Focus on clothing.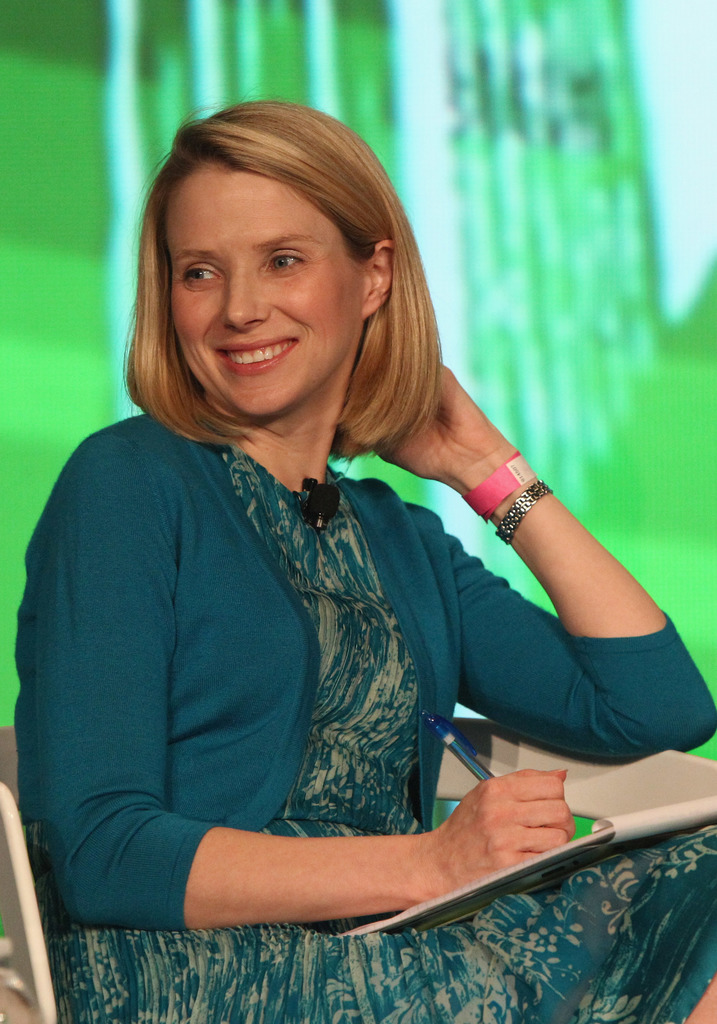
Focused at l=56, t=391, r=639, b=989.
